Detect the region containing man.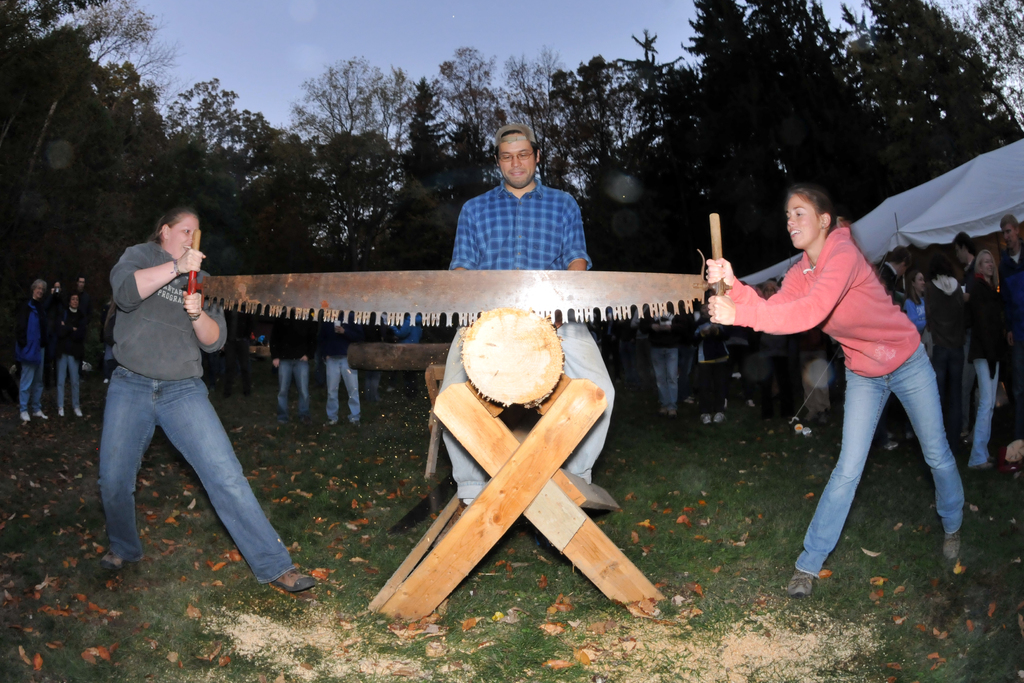
bbox(983, 194, 1023, 473).
